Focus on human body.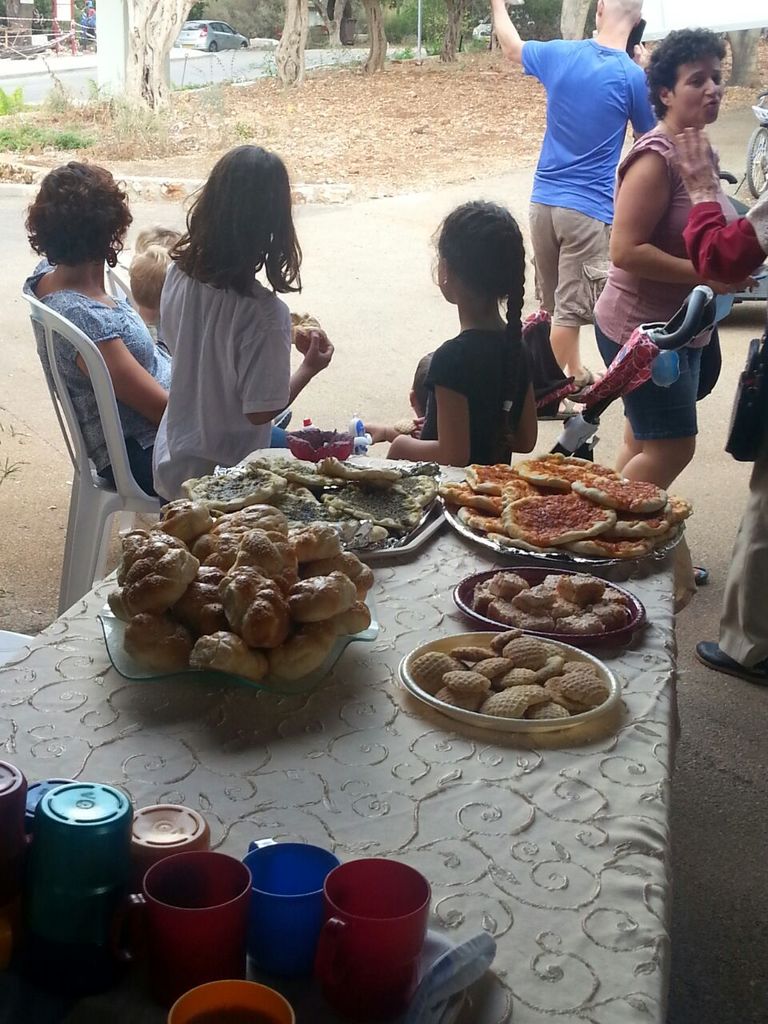
Focused at (x1=163, y1=262, x2=334, y2=513).
